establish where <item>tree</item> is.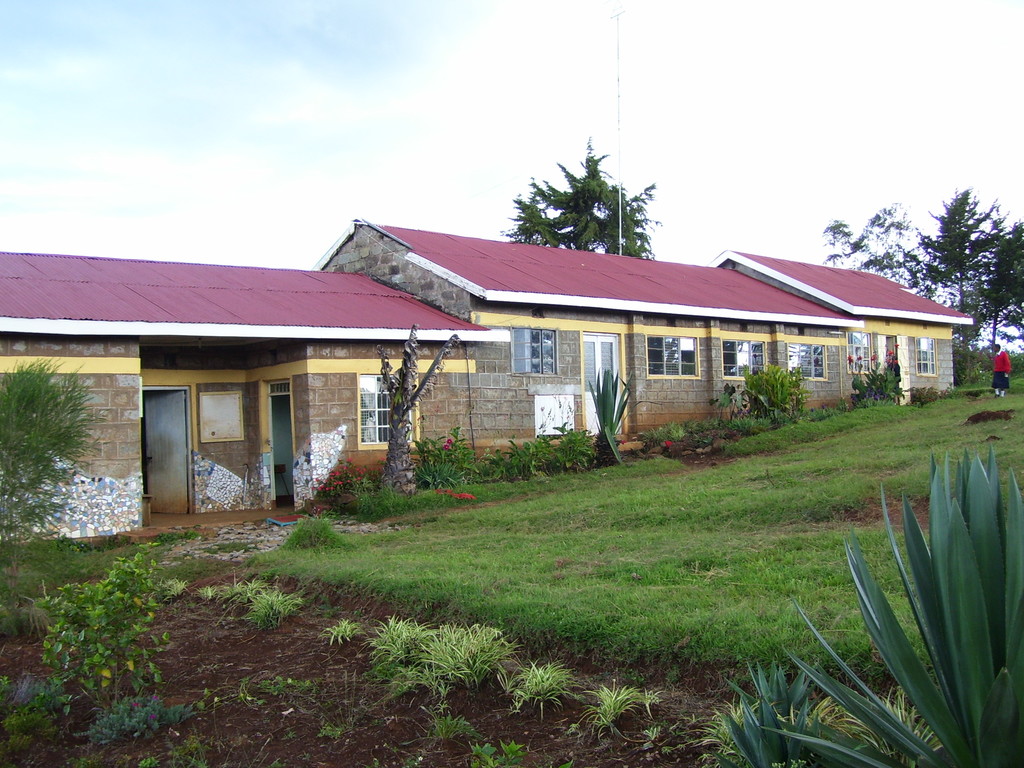
Established at x1=503, y1=138, x2=663, y2=260.
